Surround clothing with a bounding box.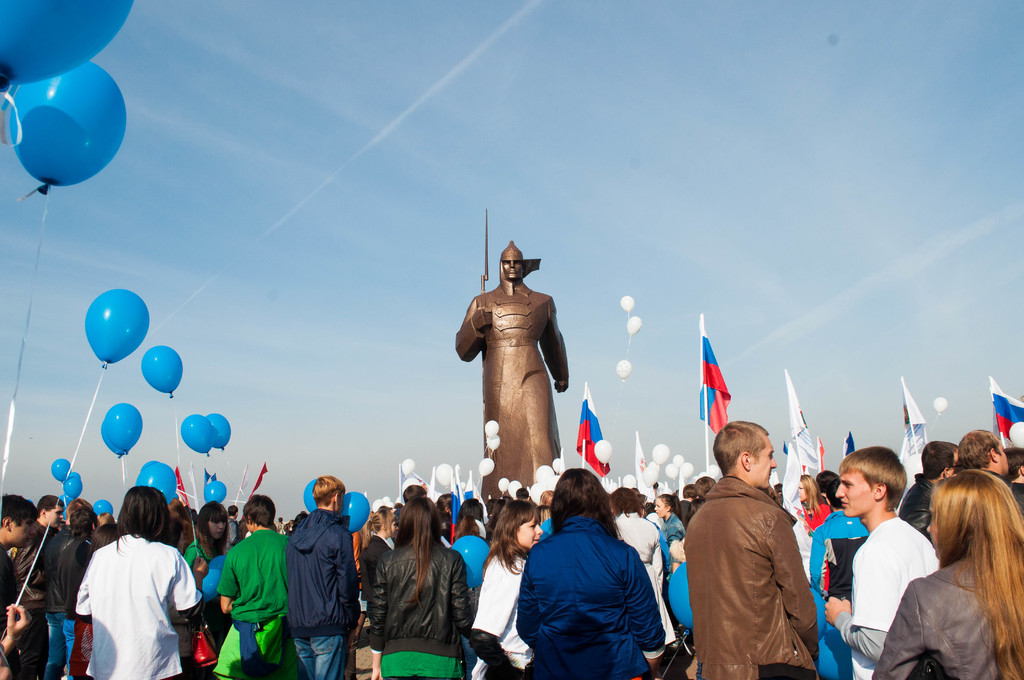
detection(218, 529, 292, 679).
